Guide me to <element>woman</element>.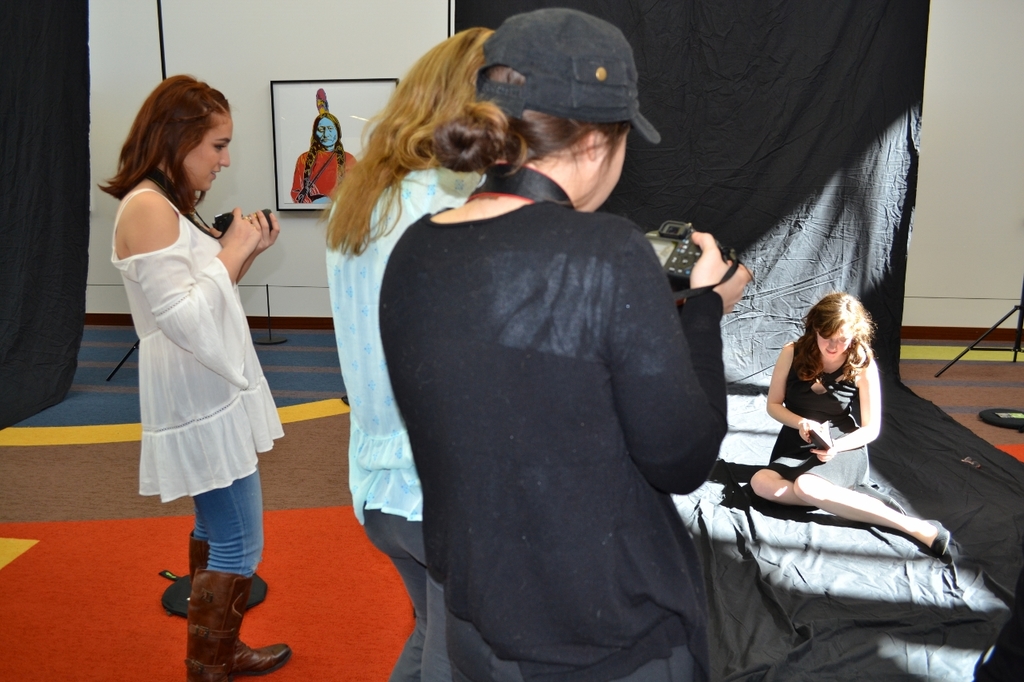
Guidance: bbox=[373, 8, 754, 681].
